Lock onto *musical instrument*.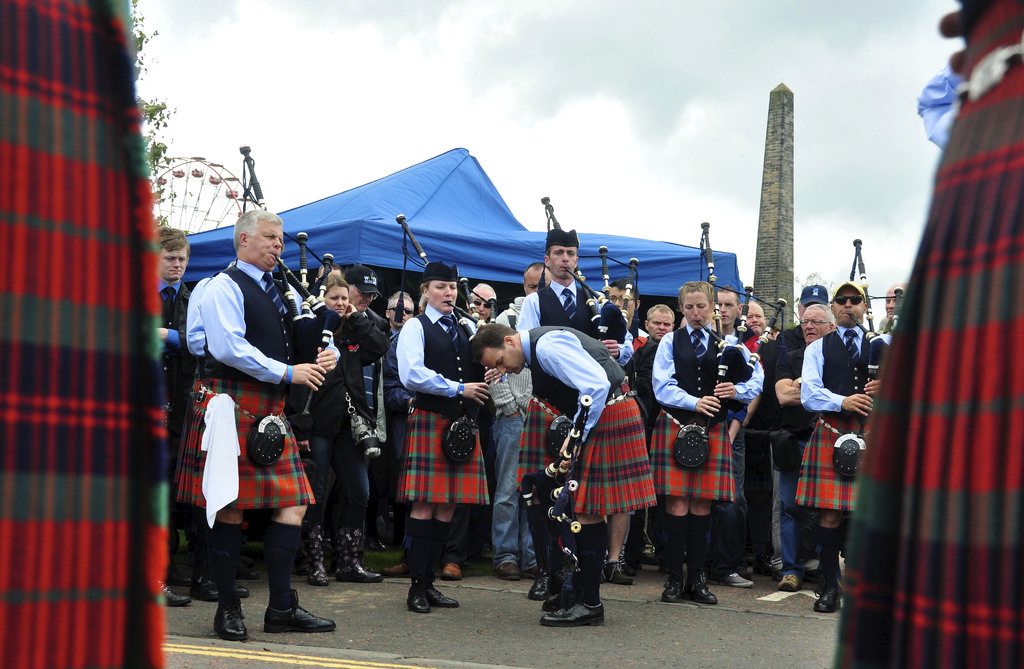
Locked: x1=588, y1=232, x2=617, y2=308.
